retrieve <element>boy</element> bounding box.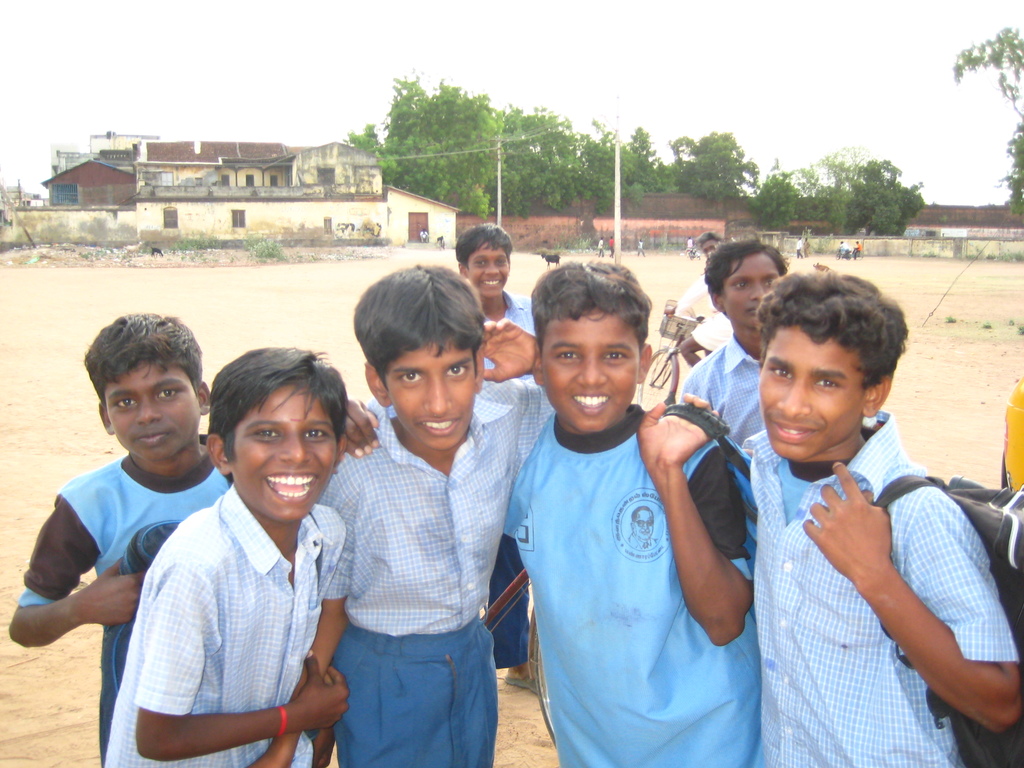
Bounding box: rect(676, 239, 784, 448).
